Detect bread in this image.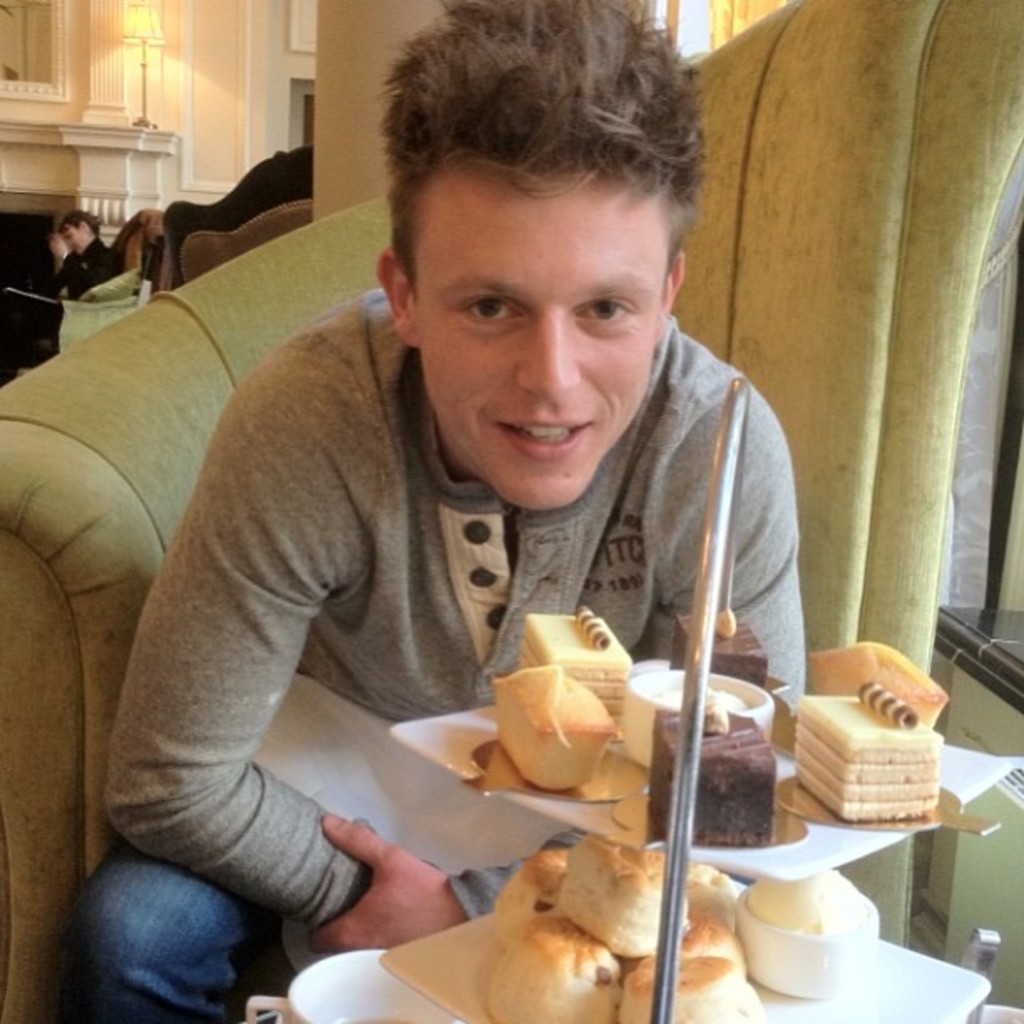
Detection: BBox(490, 666, 619, 793).
